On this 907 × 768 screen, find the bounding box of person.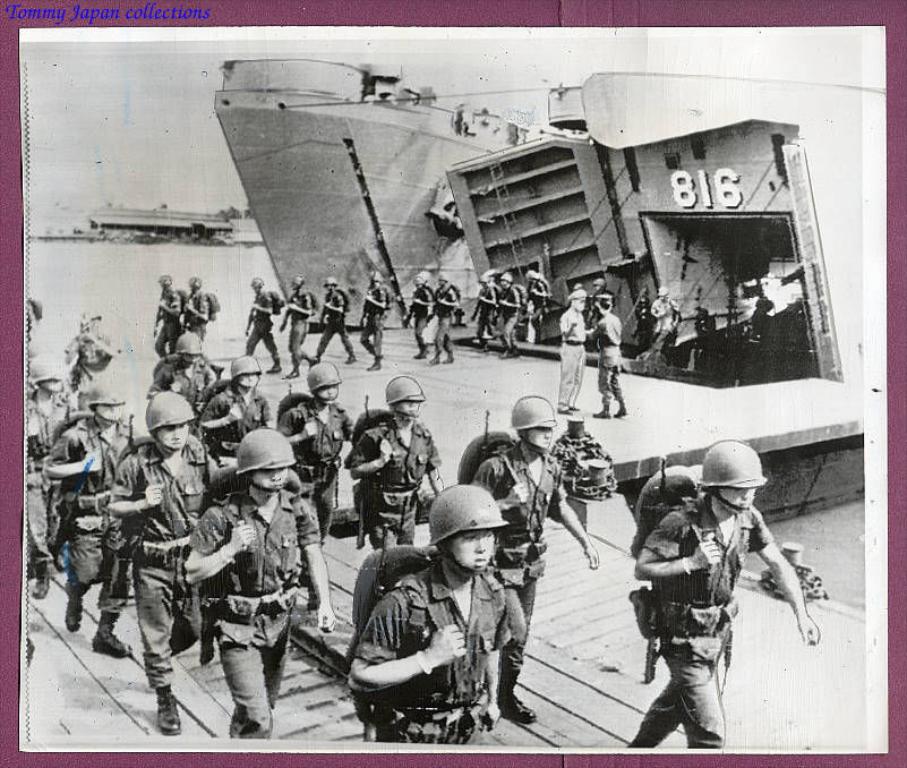
Bounding box: locate(469, 394, 599, 720).
